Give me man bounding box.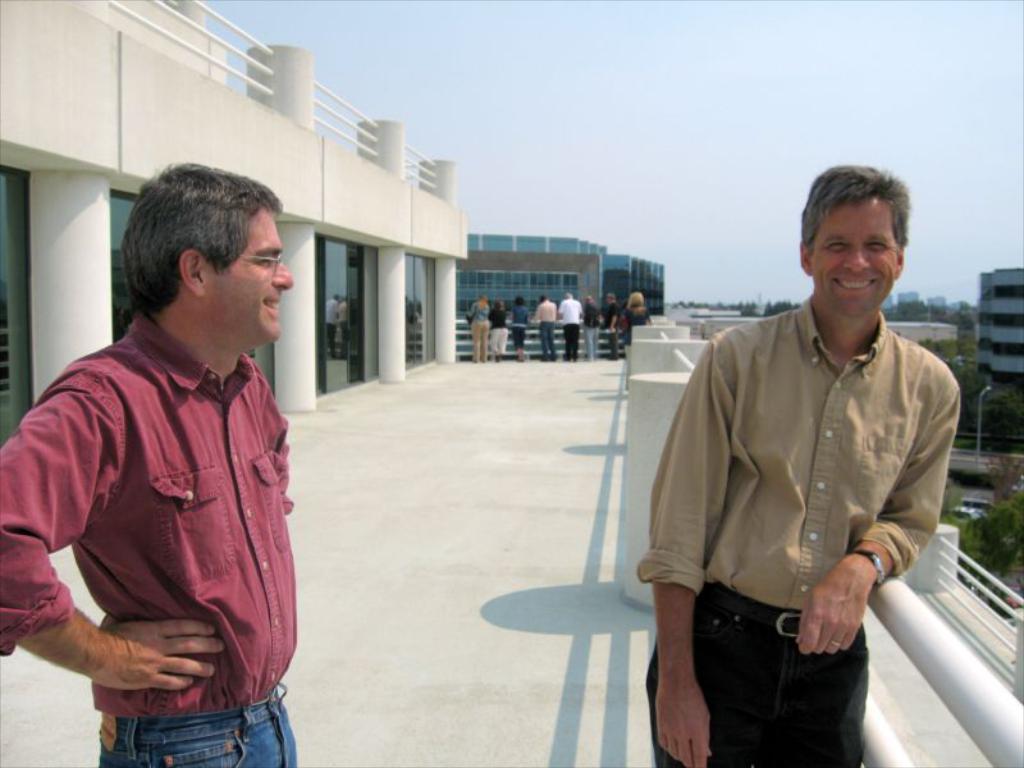
x1=0 y1=160 x2=293 y2=767.
